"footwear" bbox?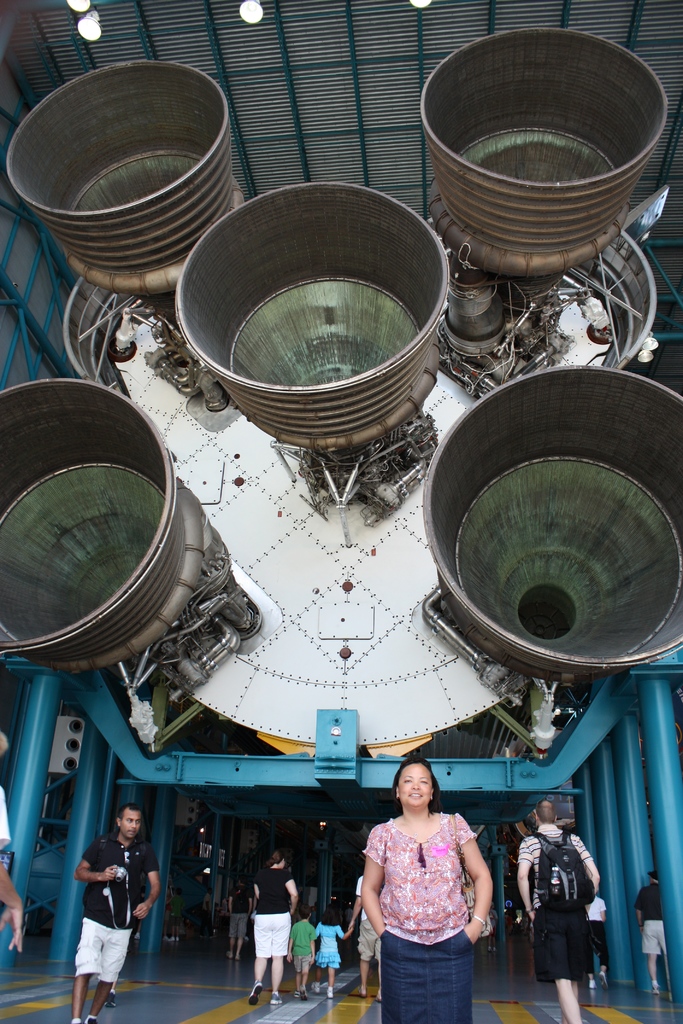
(x1=247, y1=982, x2=265, y2=1005)
